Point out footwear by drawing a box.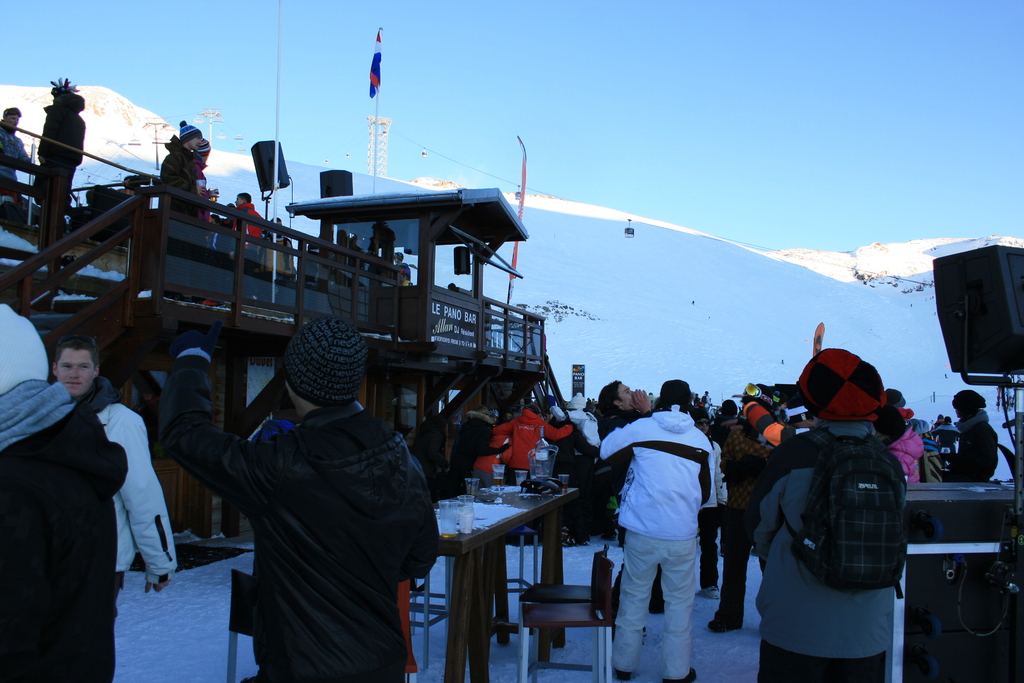
[left=611, top=668, right=632, bottom=680].
